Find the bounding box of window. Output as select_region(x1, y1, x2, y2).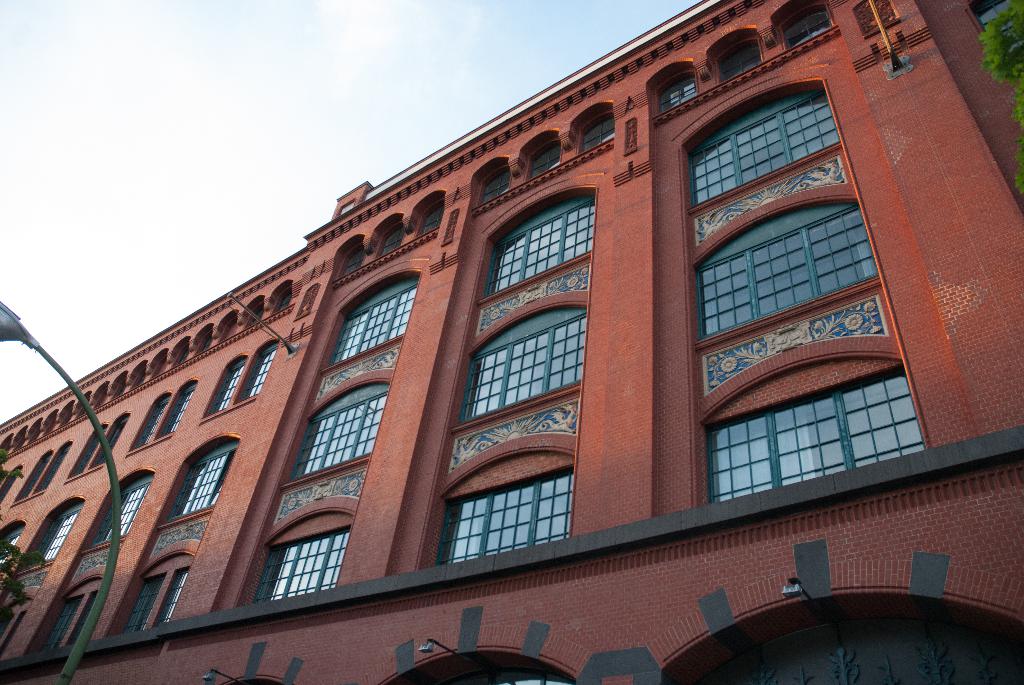
select_region(138, 398, 172, 450).
